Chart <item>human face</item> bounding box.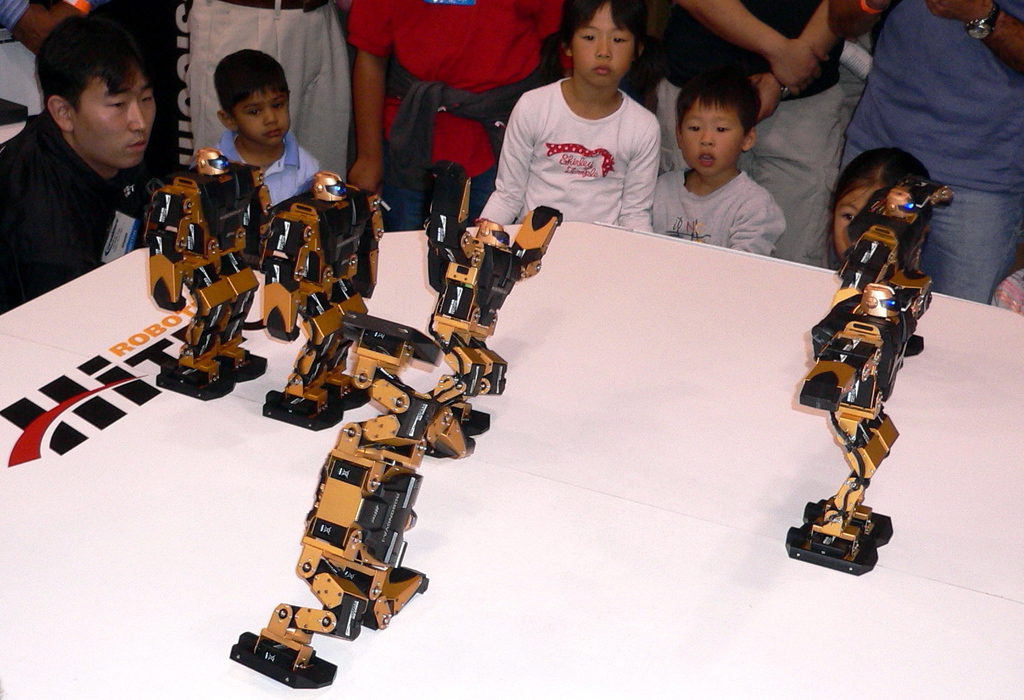
Charted: [left=571, top=1, right=635, bottom=86].
